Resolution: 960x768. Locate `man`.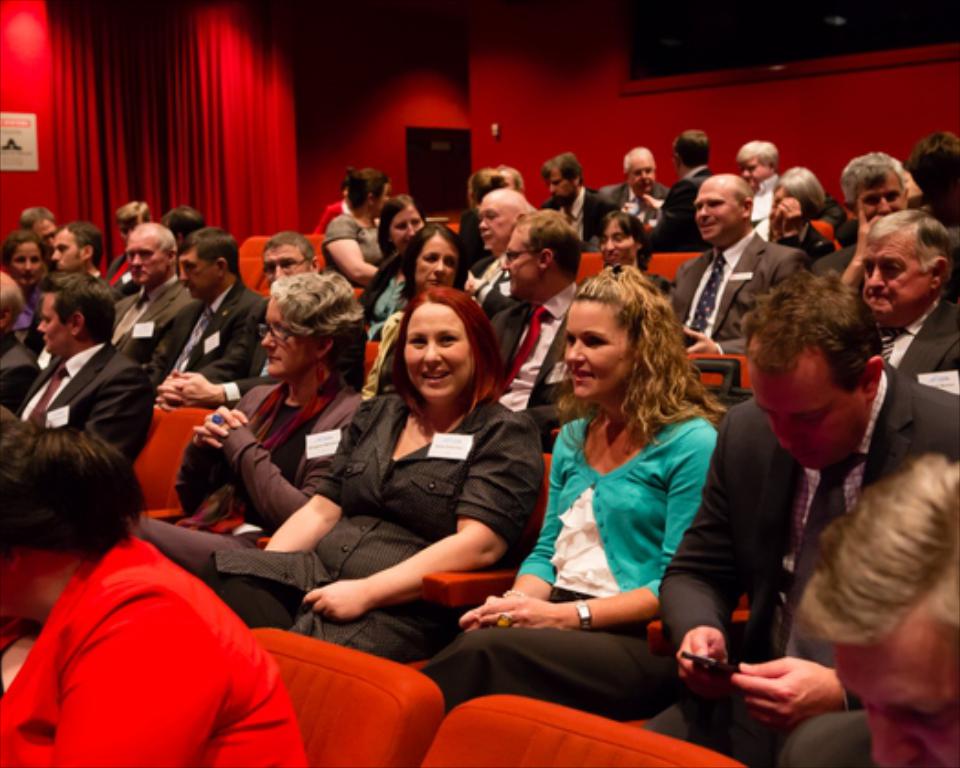
region(461, 183, 528, 318).
